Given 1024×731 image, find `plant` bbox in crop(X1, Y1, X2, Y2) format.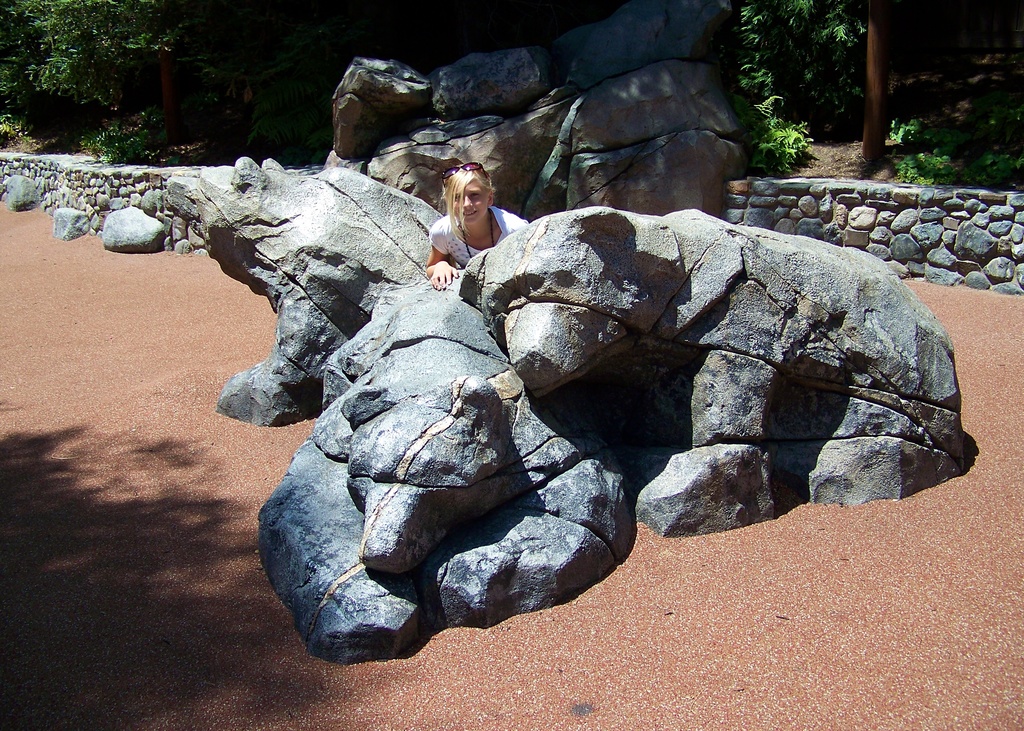
crop(0, 2, 309, 143).
